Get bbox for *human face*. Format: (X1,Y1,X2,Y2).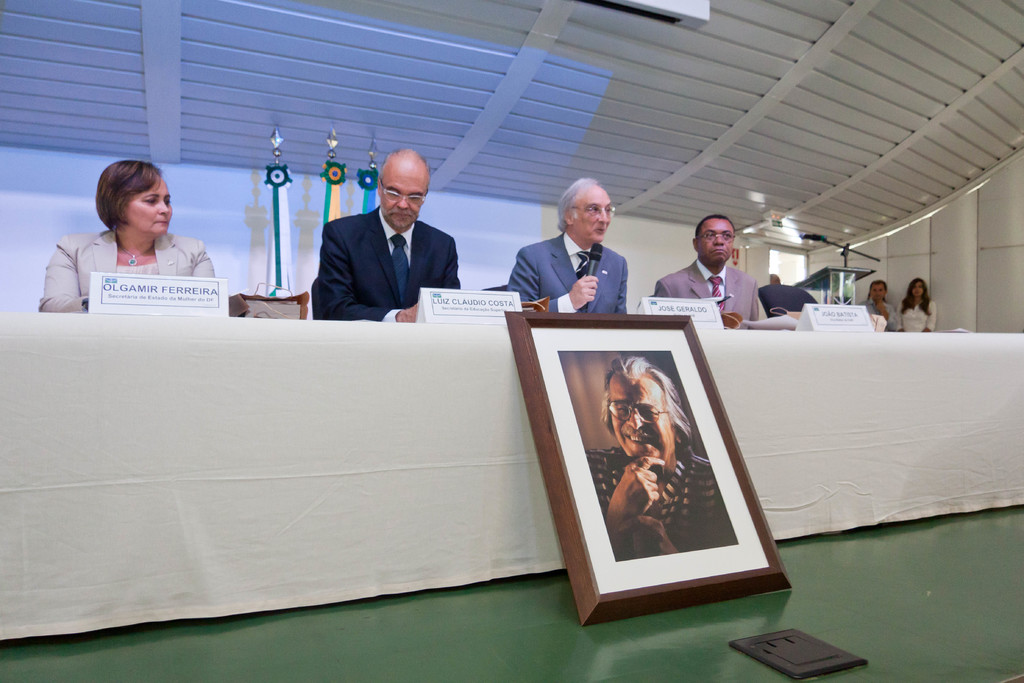
(871,283,885,299).
